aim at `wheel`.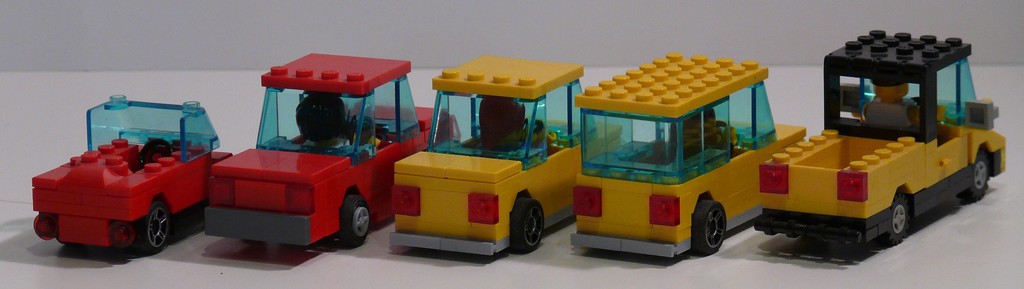
Aimed at region(970, 158, 995, 197).
